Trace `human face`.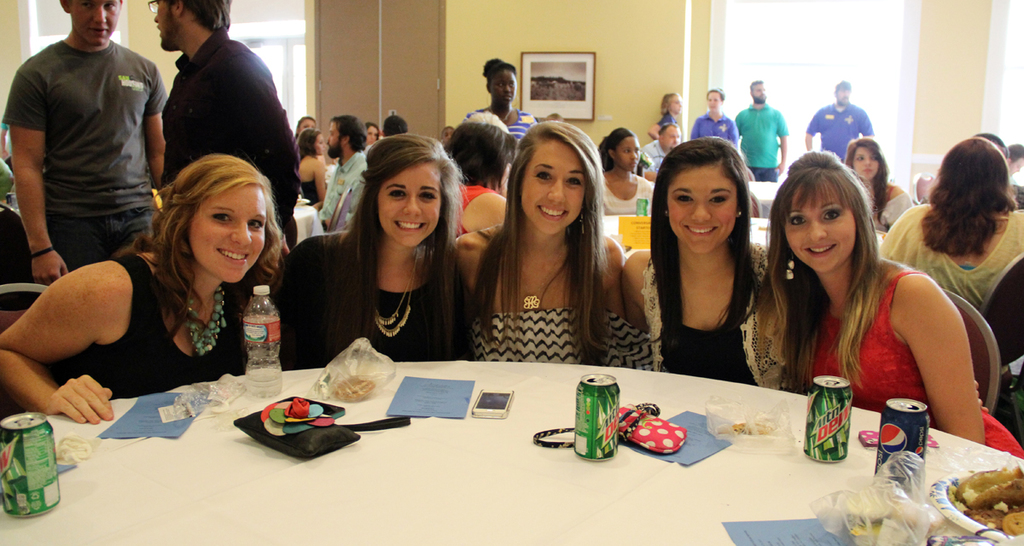
Traced to [left=613, top=135, right=641, bottom=169].
